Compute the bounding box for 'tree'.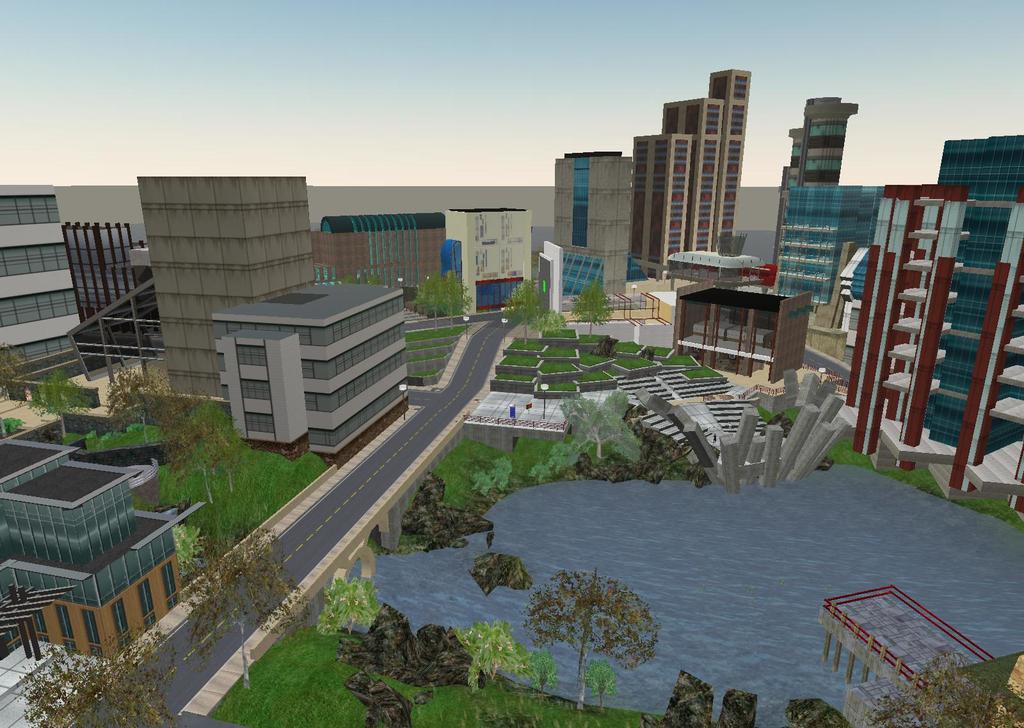
rect(15, 633, 177, 727).
